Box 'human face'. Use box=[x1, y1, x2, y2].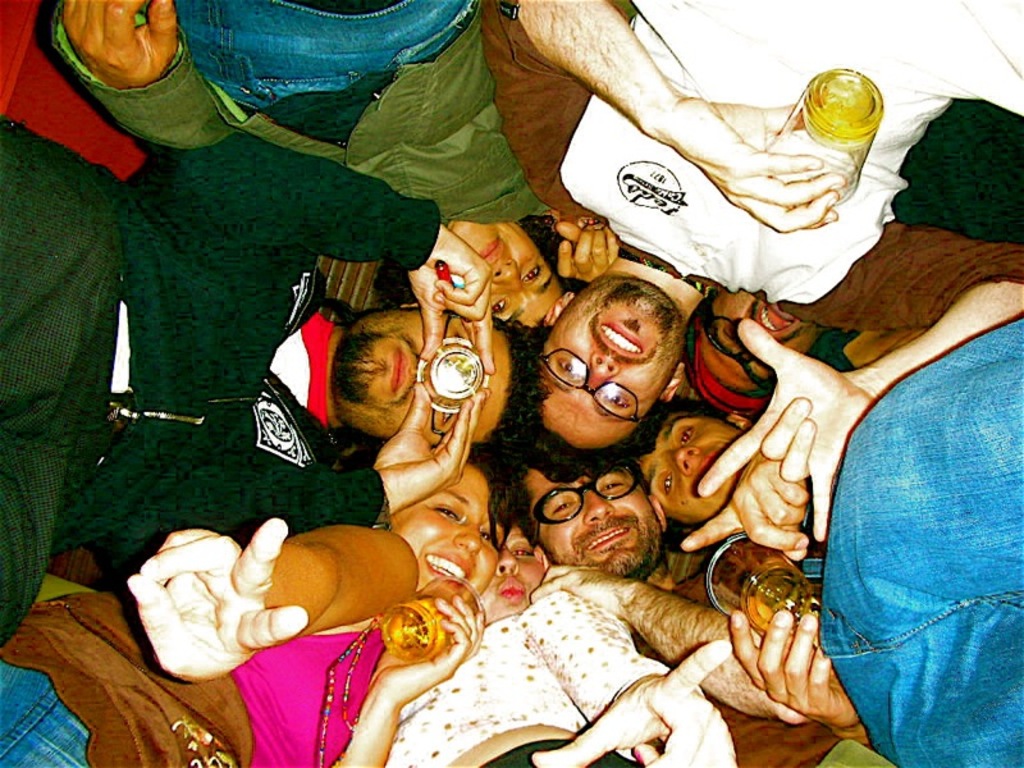
box=[640, 412, 736, 509].
